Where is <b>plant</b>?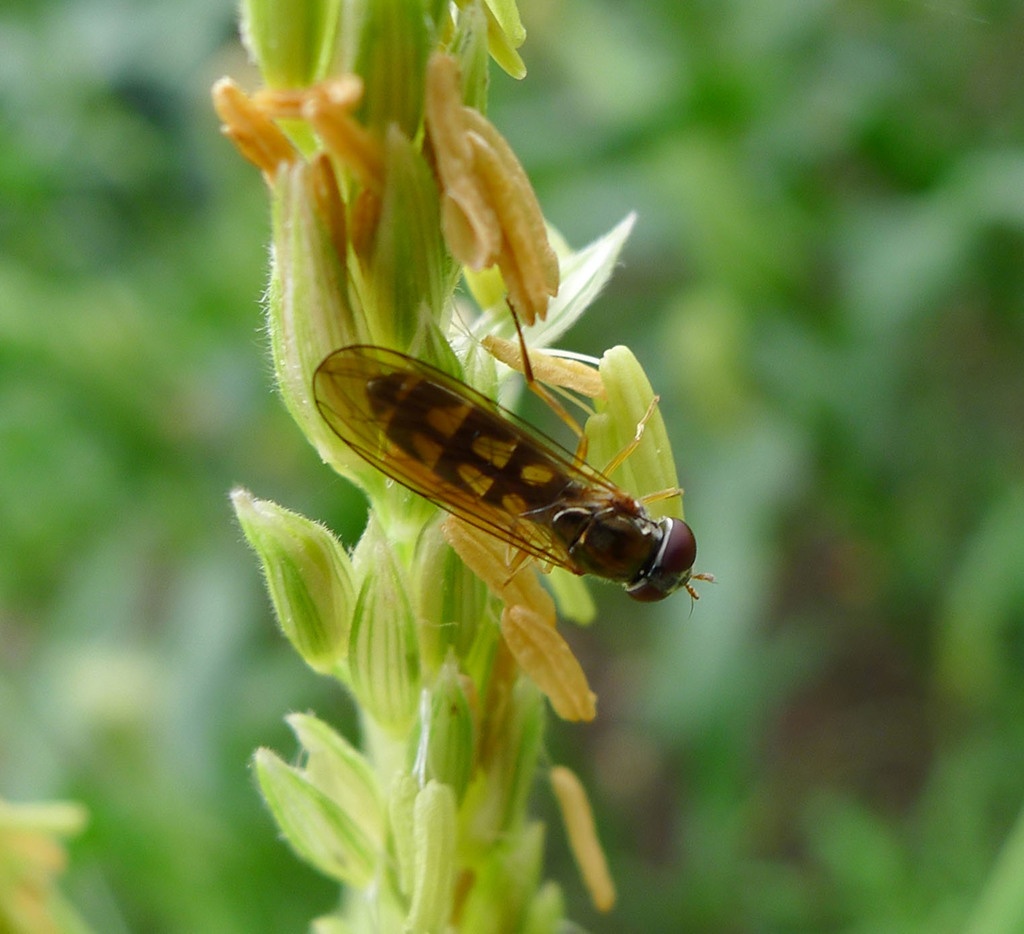
(x1=243, y1=0, x2=687, y2=933).
